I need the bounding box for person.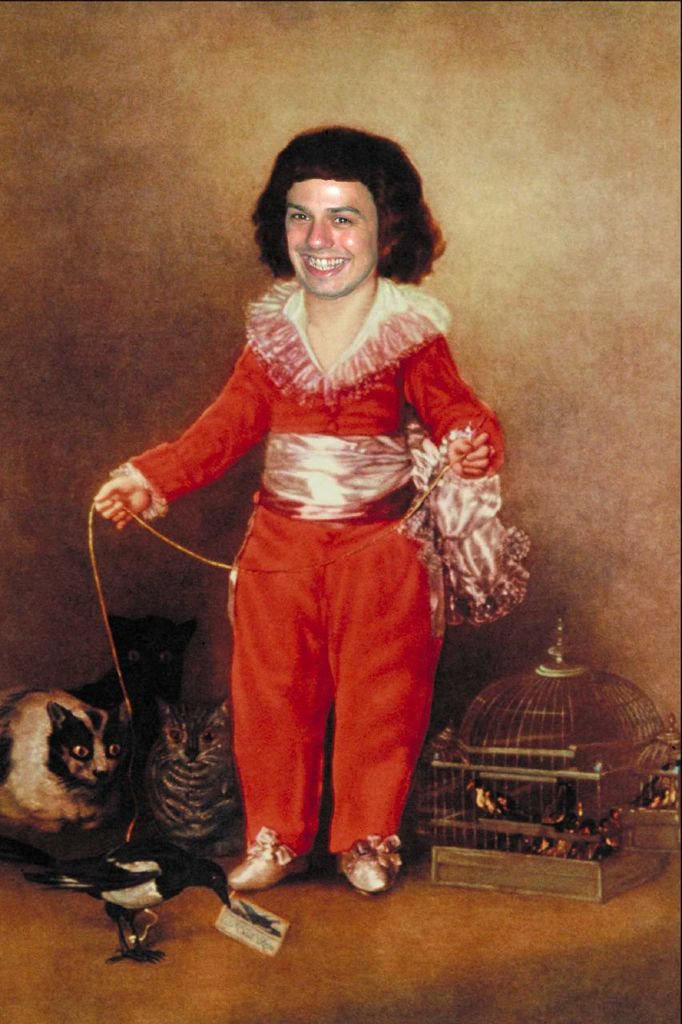
Here it is: bbox=[81, 124, 538, 904].
